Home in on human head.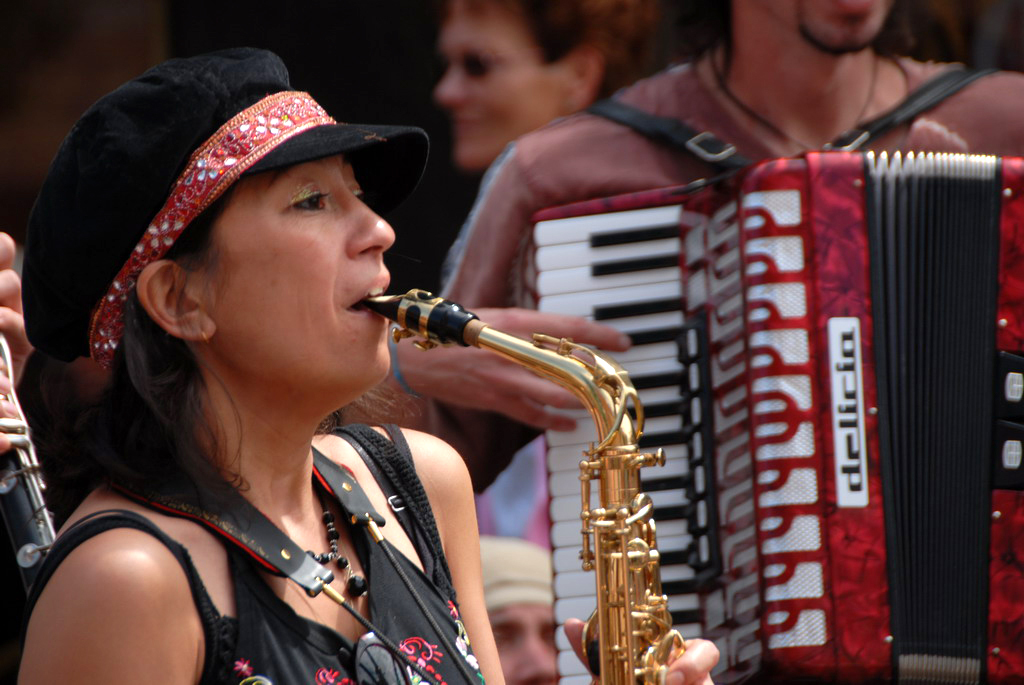
Homed in at 67, 62, 422, 431.
